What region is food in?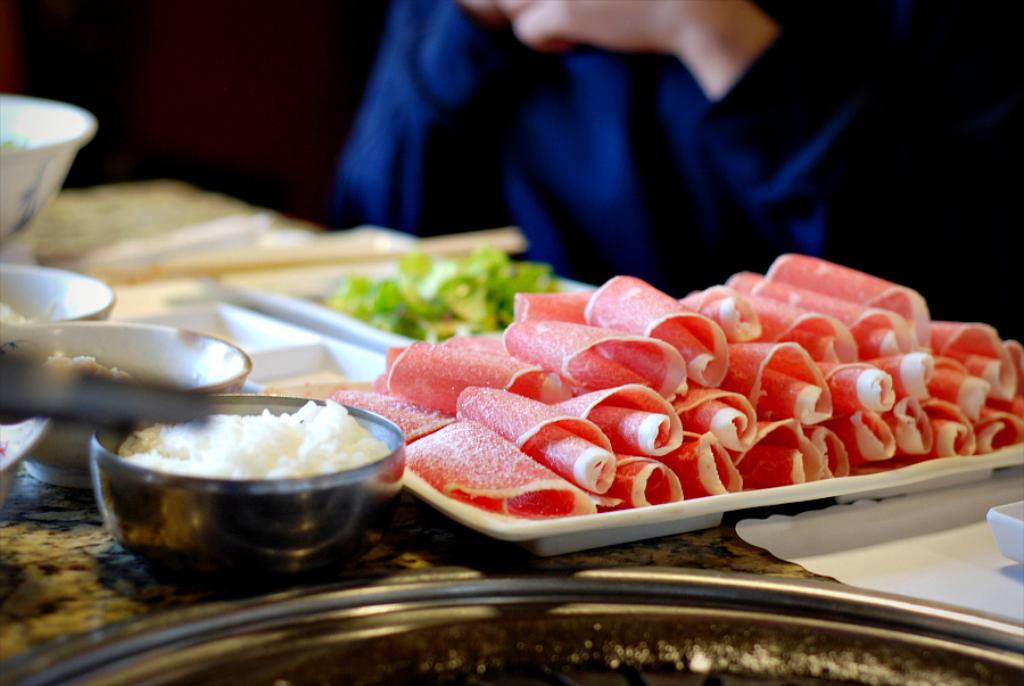
bbox=[330, 242, 559, 346].
